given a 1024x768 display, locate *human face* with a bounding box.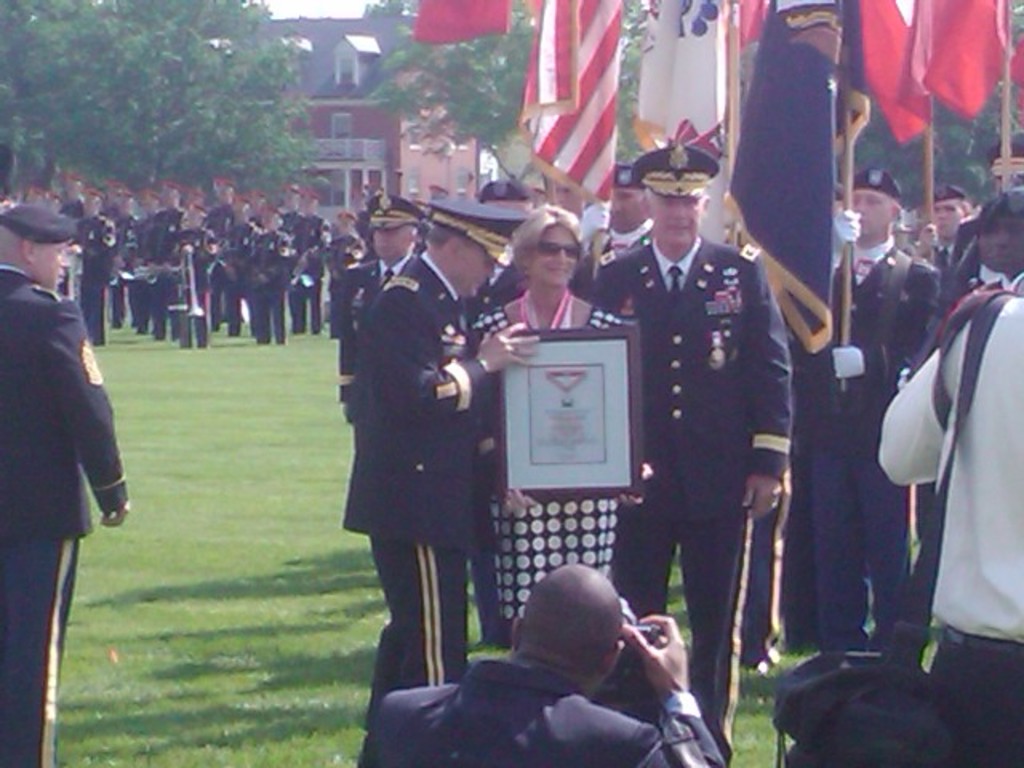
Located: left=530, top=226, right=579, bottom=285.
